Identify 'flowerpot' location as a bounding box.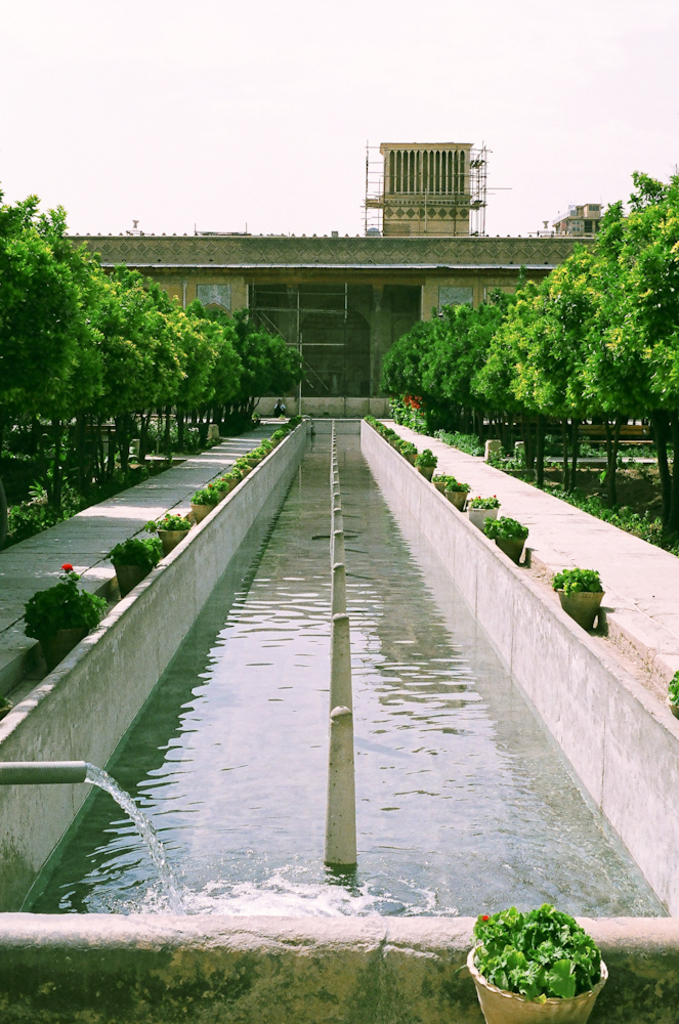
x1=111, y1=558, x2=160, y2=597.
